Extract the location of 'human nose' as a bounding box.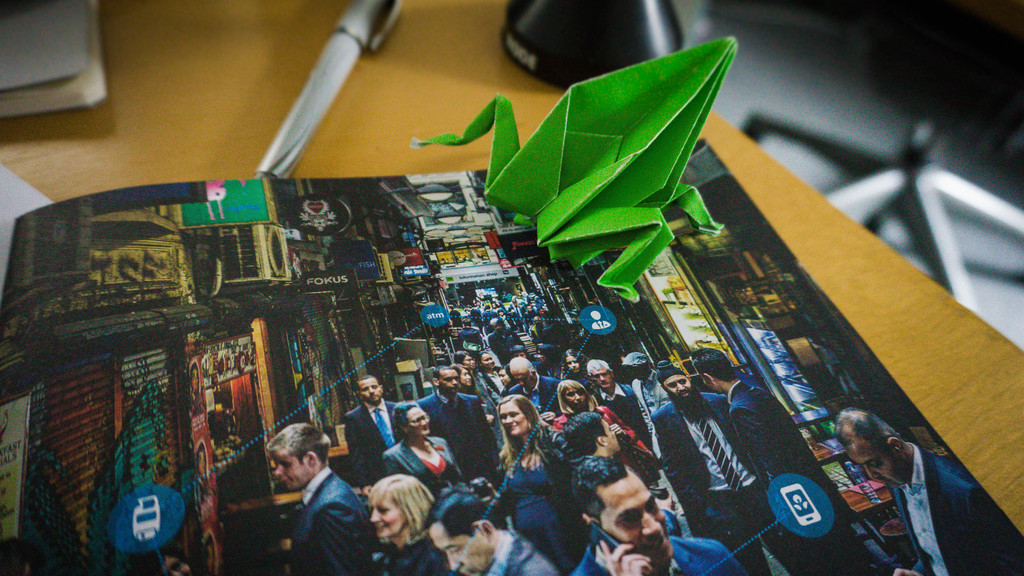
detection(598, 377, 605, 383).
